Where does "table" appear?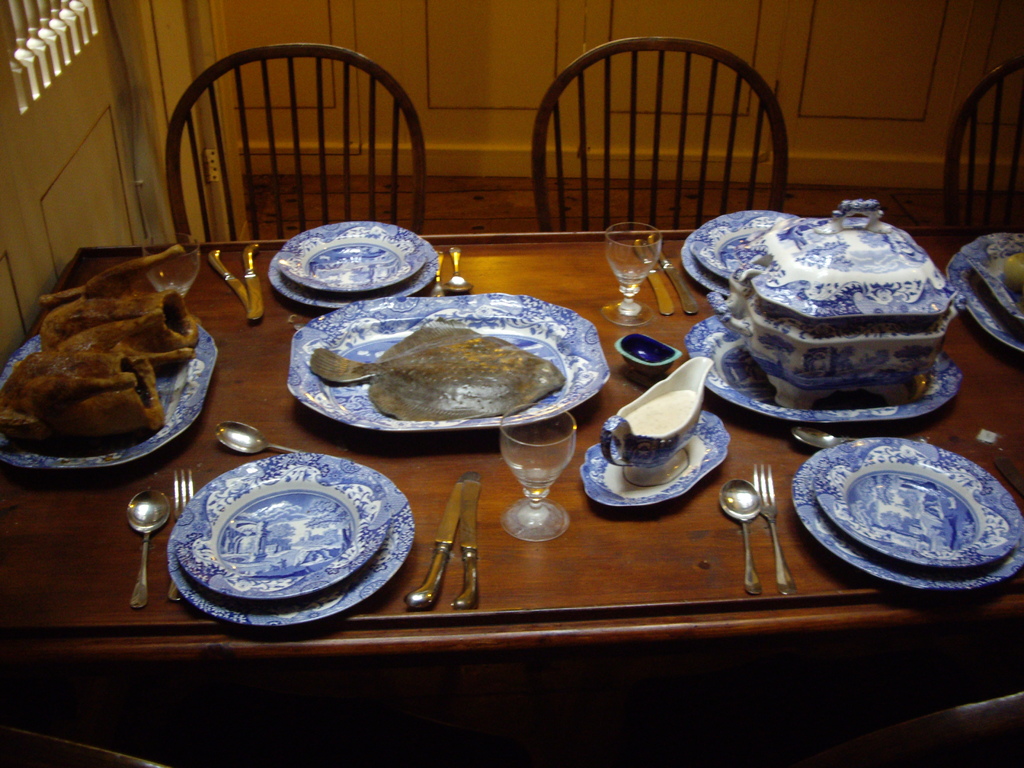
Appears at (x1=0, y1=221, x2=1023, y2=767).
